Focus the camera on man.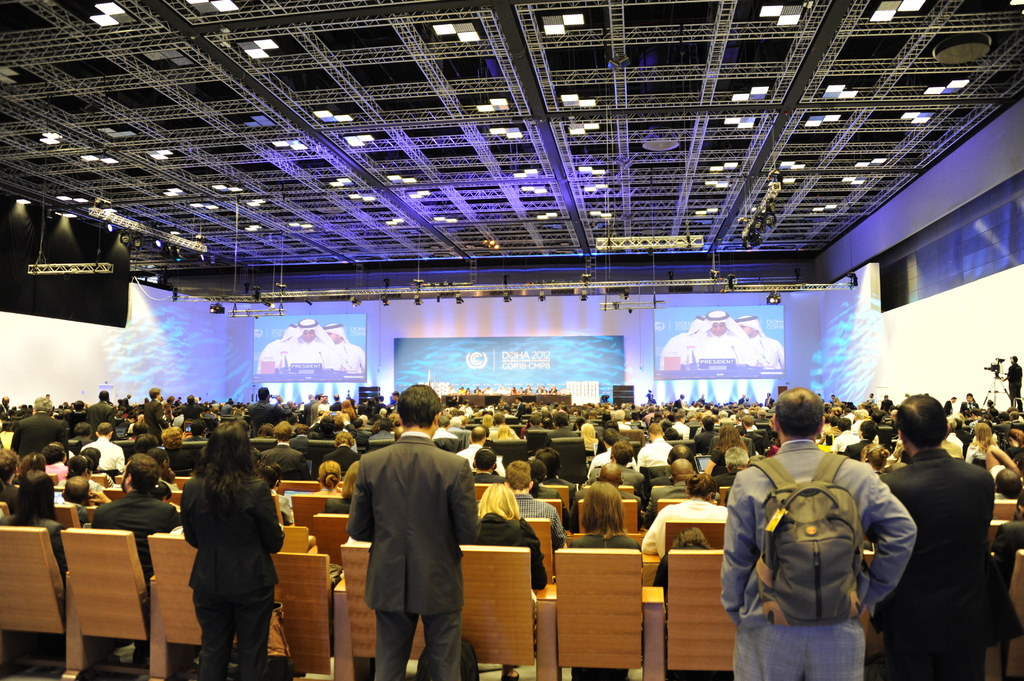
Focus region: detection(88, 449, 186, 680).
